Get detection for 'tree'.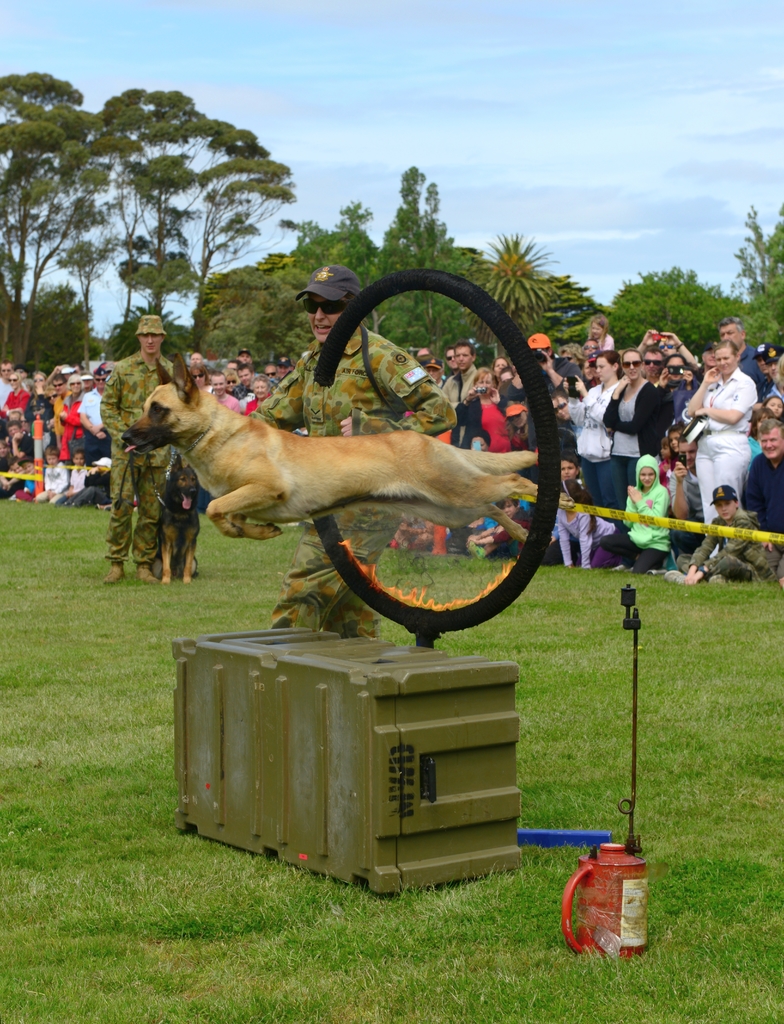
Detection: Rect(544, 276, 612, 346).
